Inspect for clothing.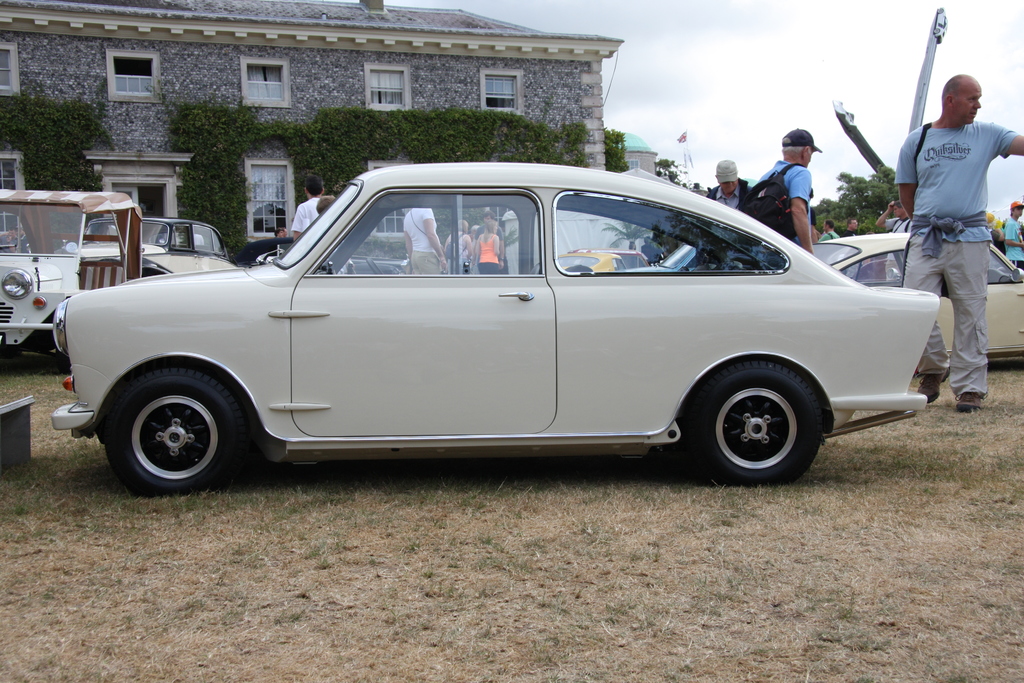
Inspection: locate(404, 206, 451, 273).
